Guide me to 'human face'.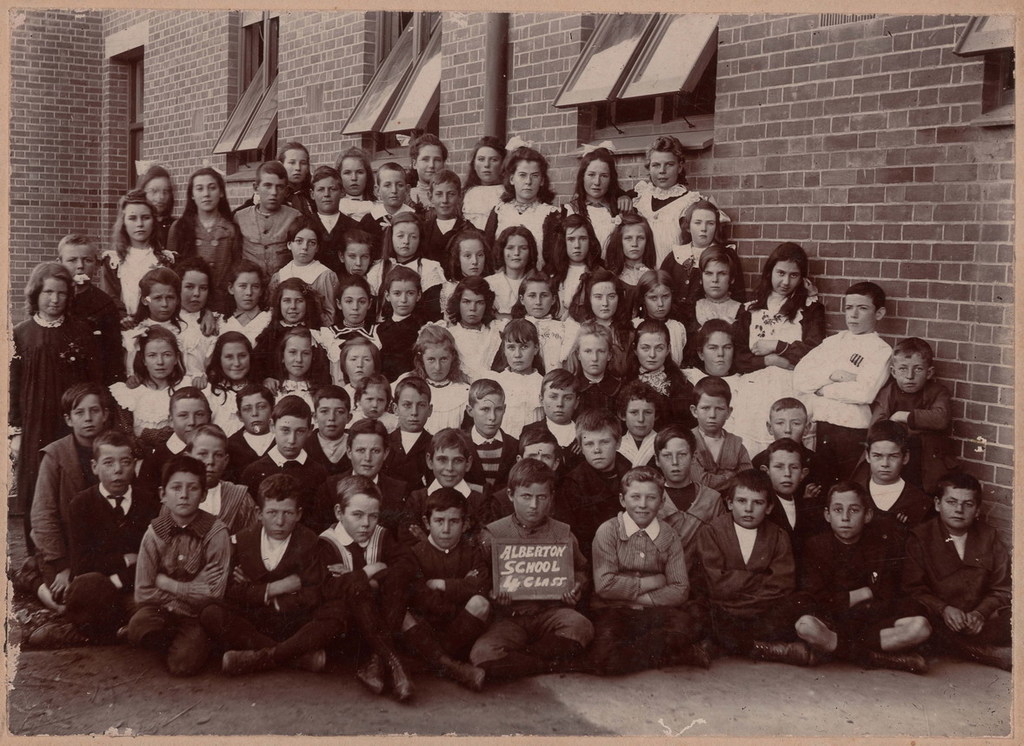
Guidance: 777,410,806,437.
